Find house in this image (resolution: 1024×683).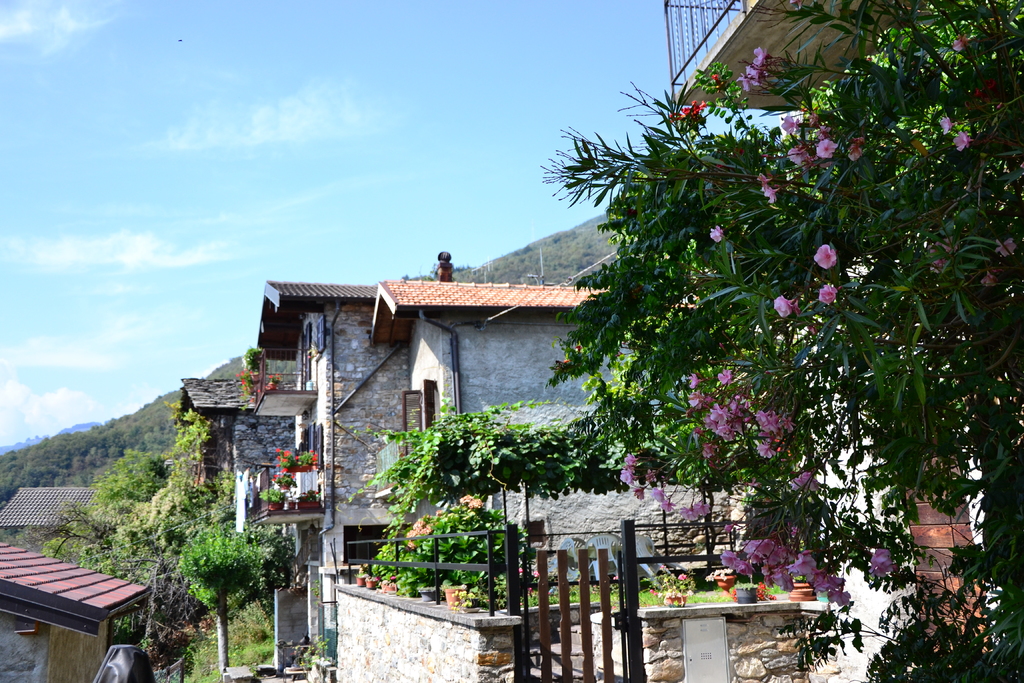
crop(0, 477, 114, 566).
